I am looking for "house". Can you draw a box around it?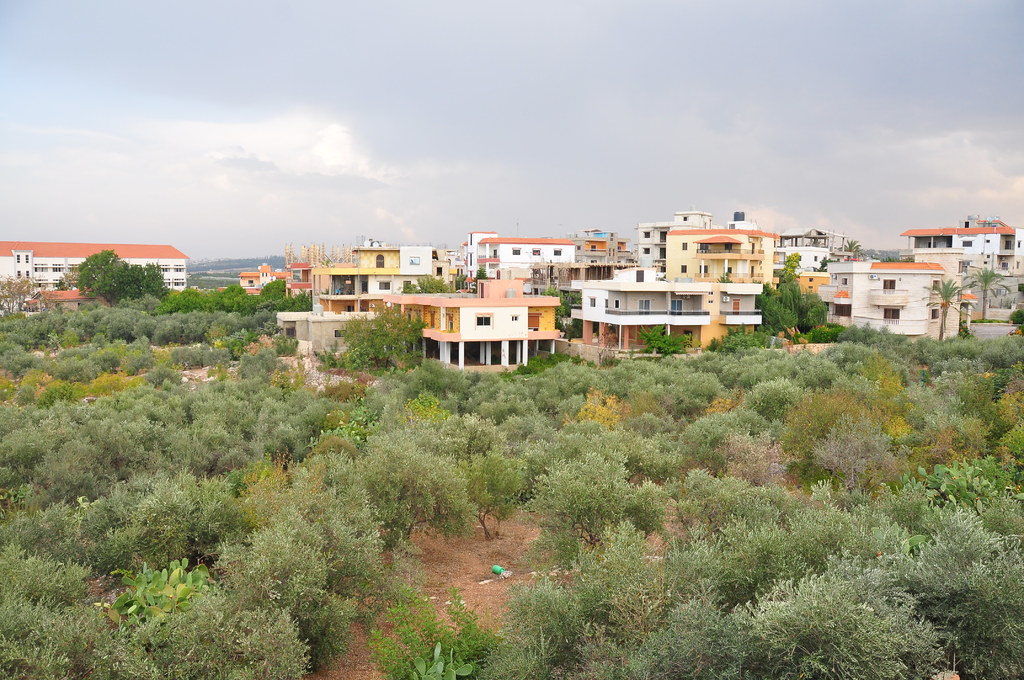
Sure, the bounding box is box=[465, 229, 579, 293].
